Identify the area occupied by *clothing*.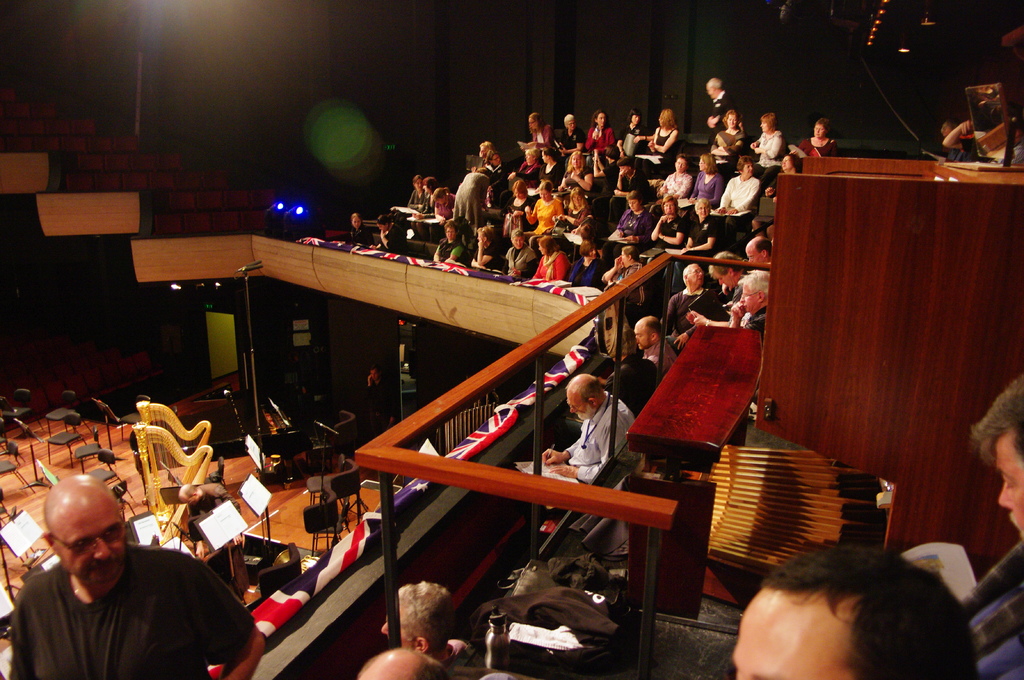
Area: l=611, t=172, r=660, b=196.
